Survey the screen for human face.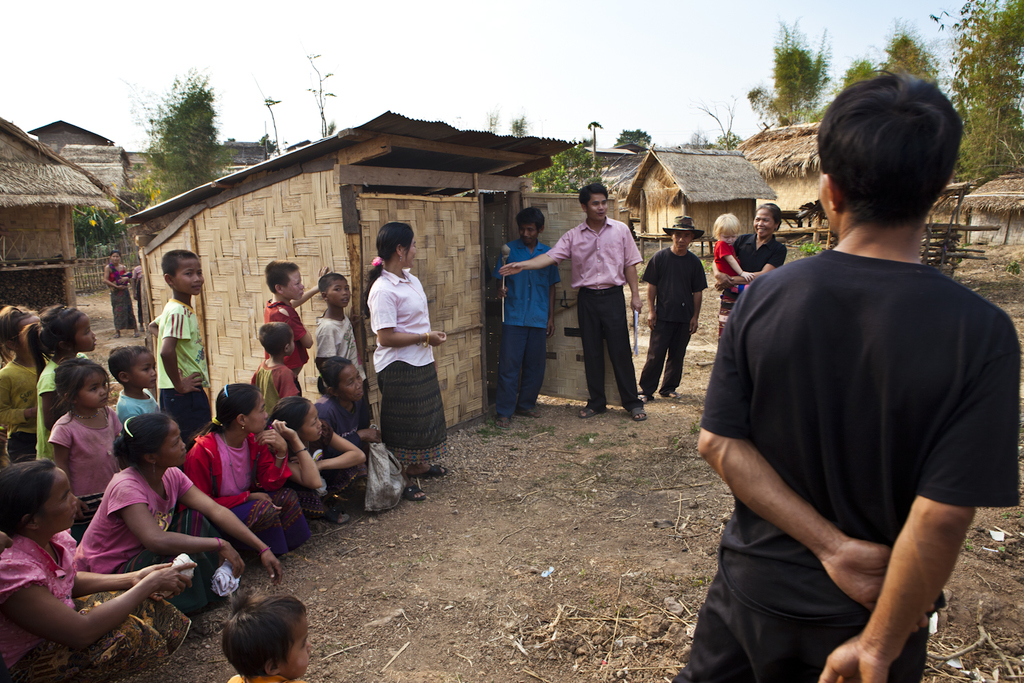
Survey found: [x1=152, y1=418, x2=188, y2=461].
